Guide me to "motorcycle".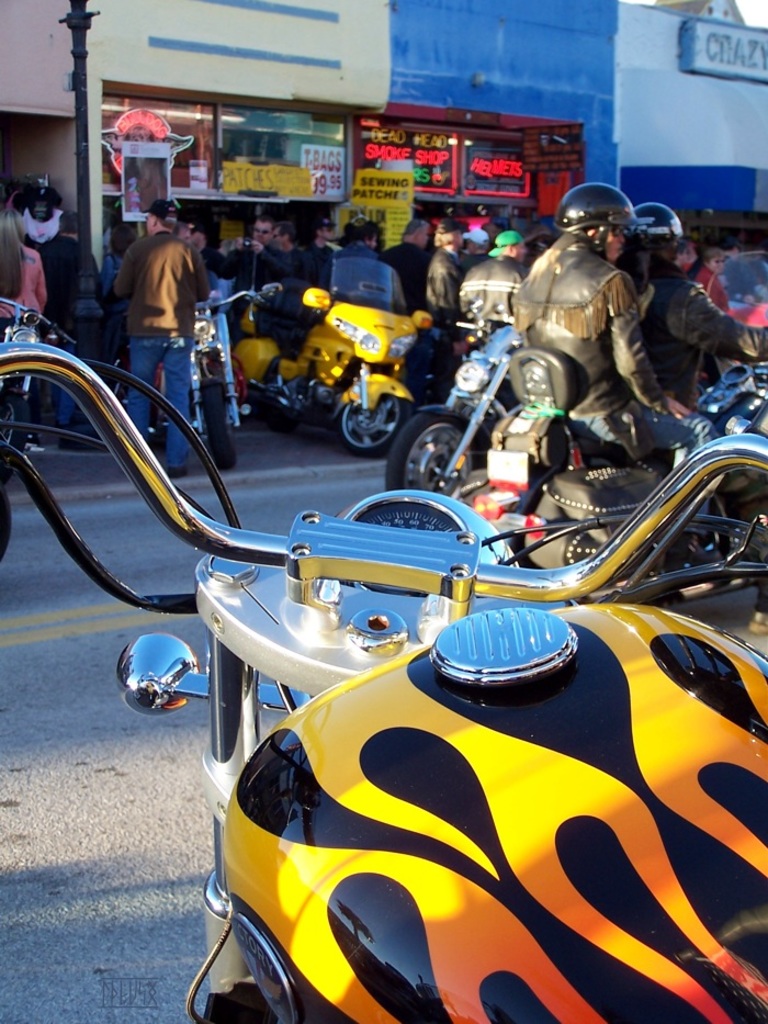
Guidance: [left=230, top=258, right=438, bottom=464].
